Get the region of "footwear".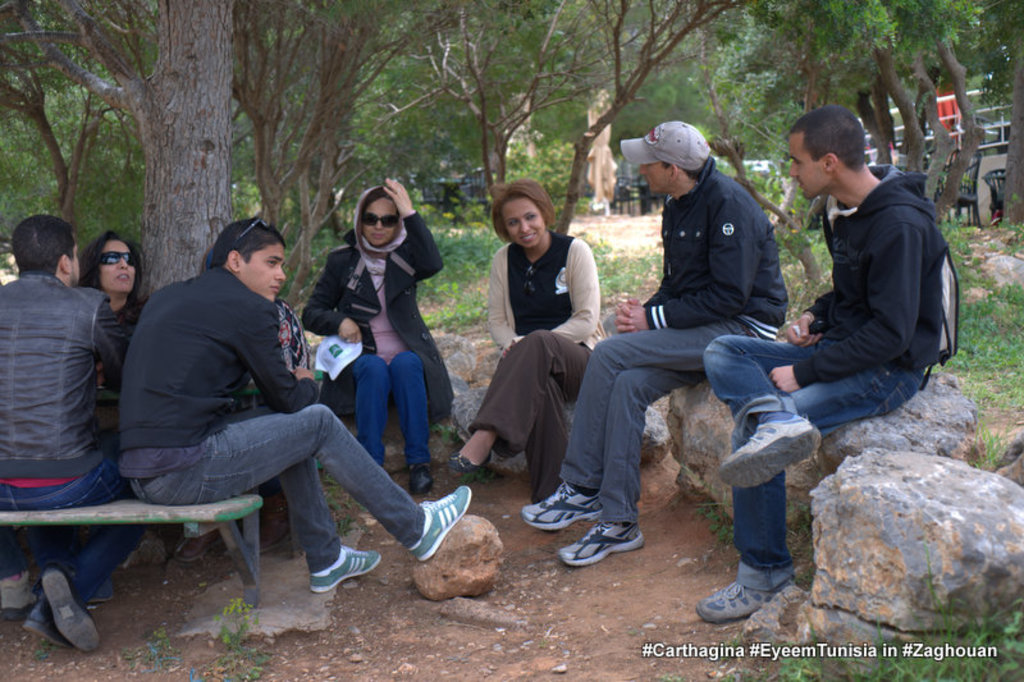
bbox=[719, 418, 824, 488].
